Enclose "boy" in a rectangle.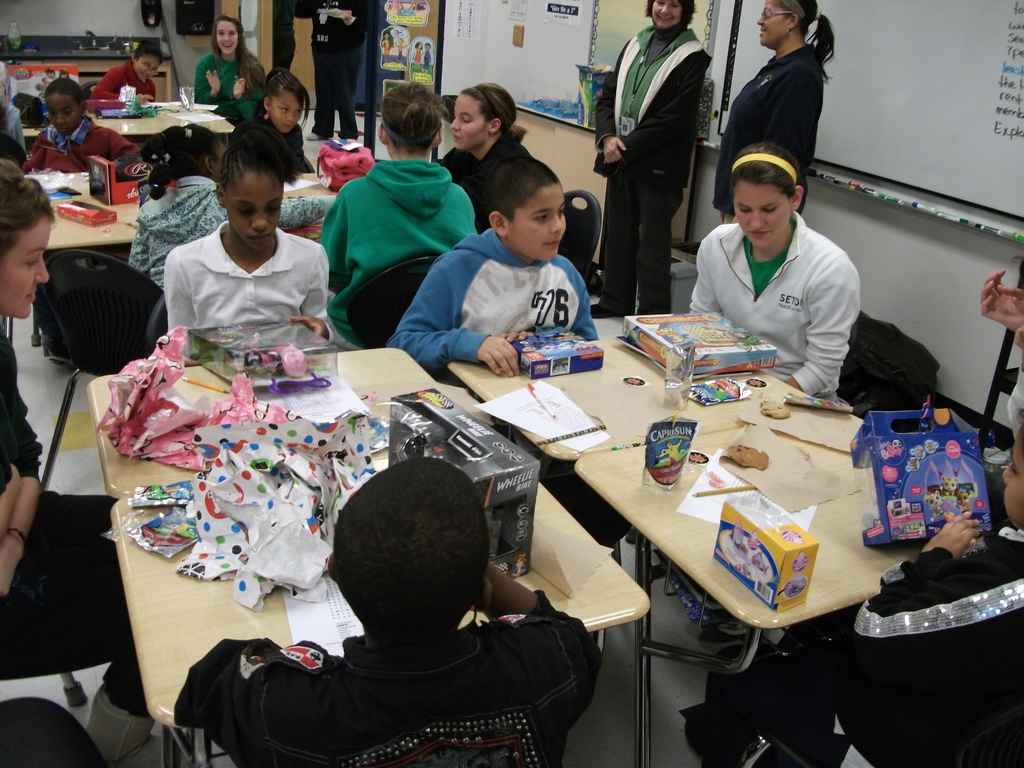
box(20, 74, 141, 177).
